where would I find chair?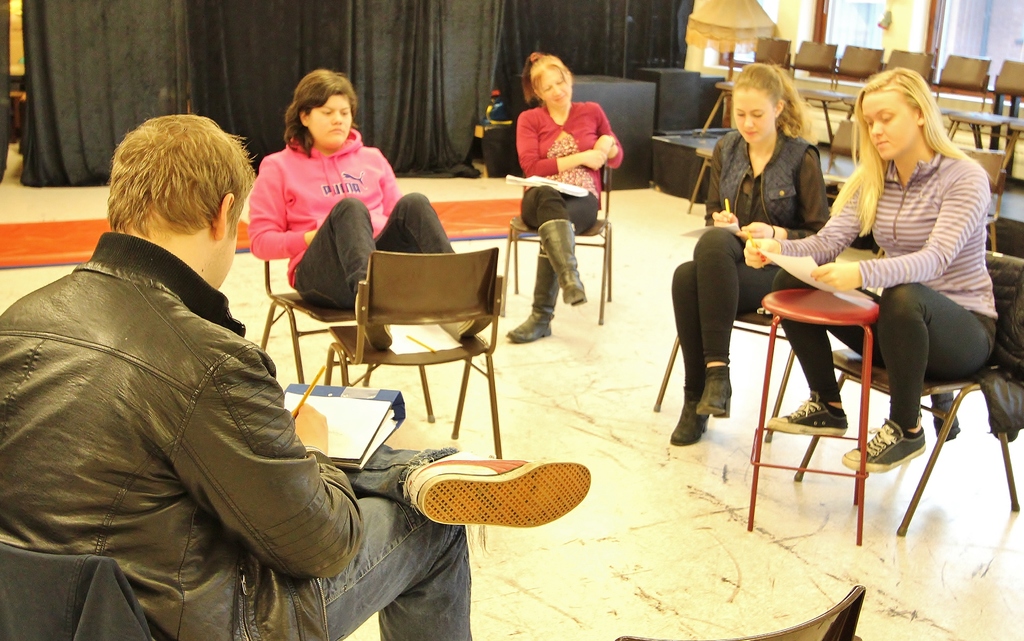
At crop(260, 258, 445, 428).
